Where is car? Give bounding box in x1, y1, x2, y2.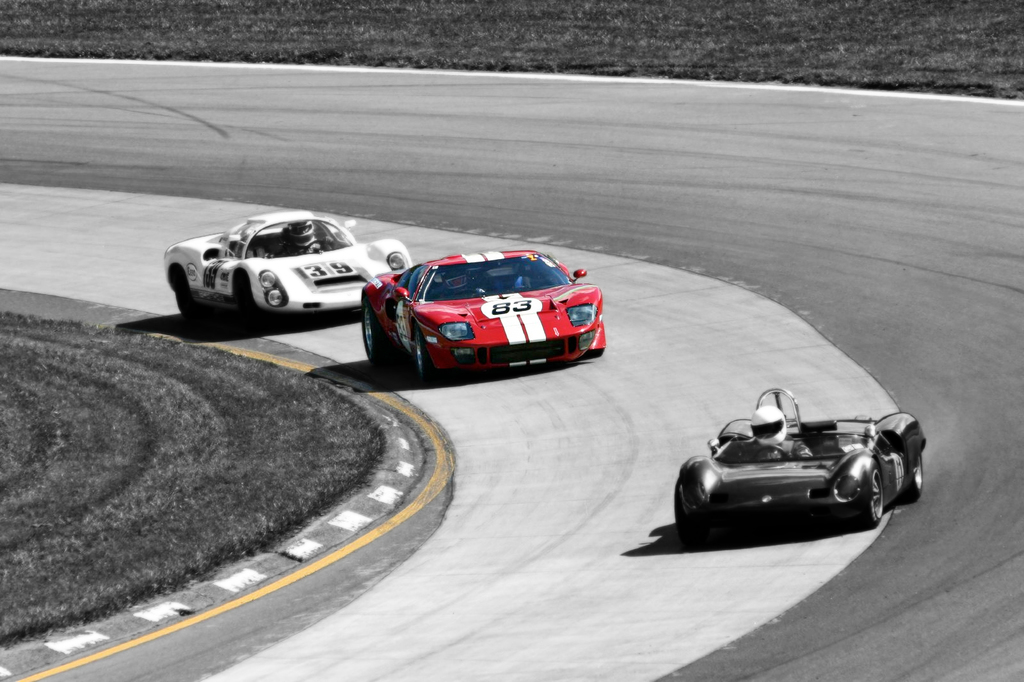
163, 209, 417, 329.
